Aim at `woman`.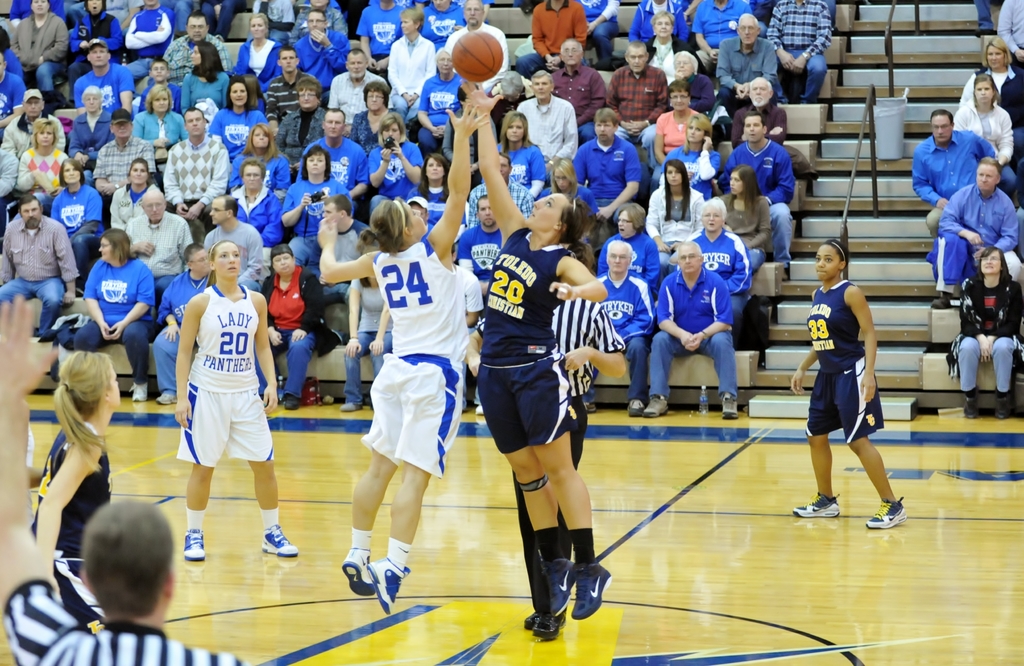
Aimed at <box>70,0,124,79</box>.
